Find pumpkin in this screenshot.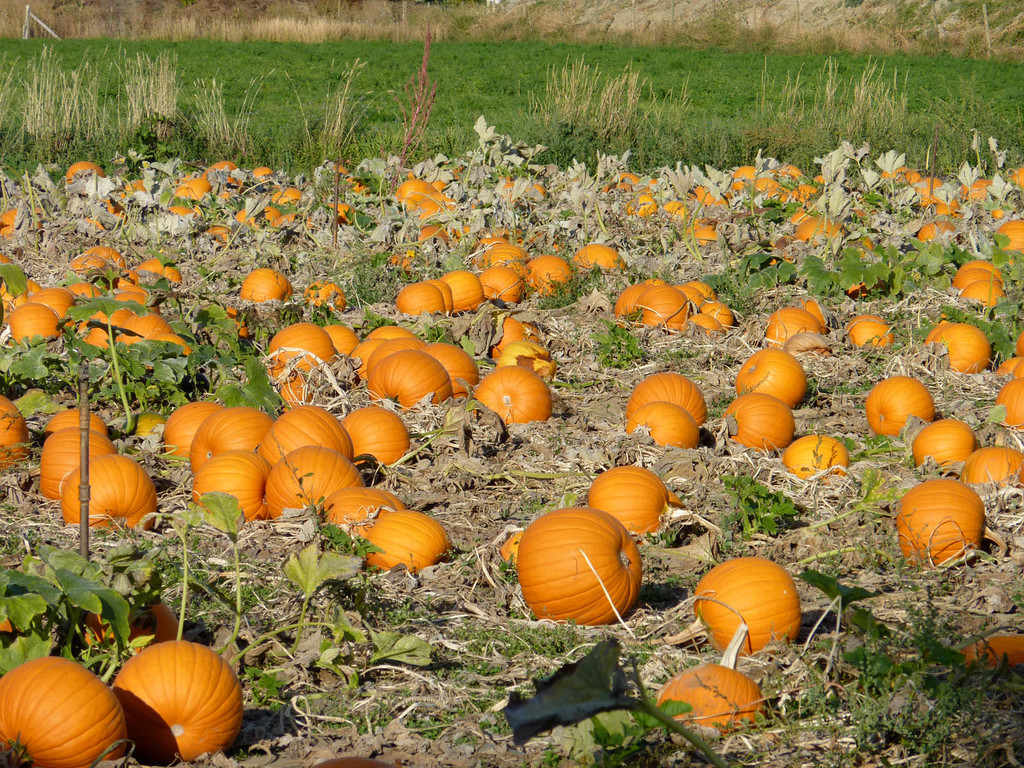
The bounding box for pumpkin is detection(50, 455, 157, 541).
